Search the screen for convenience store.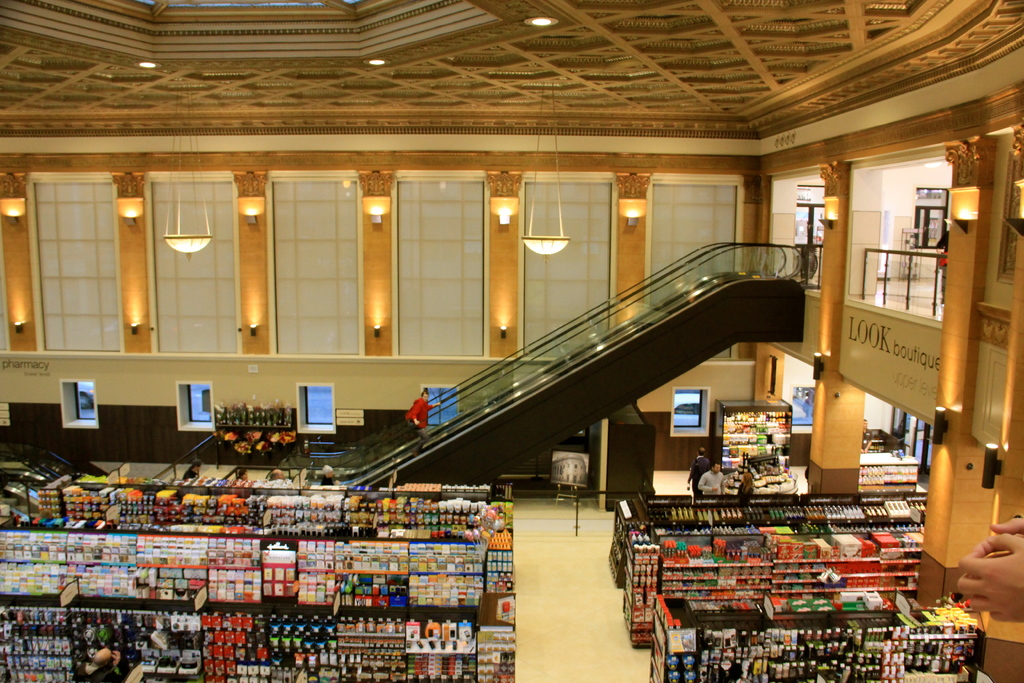
Found at locate(0, 0, 1023, 682).
